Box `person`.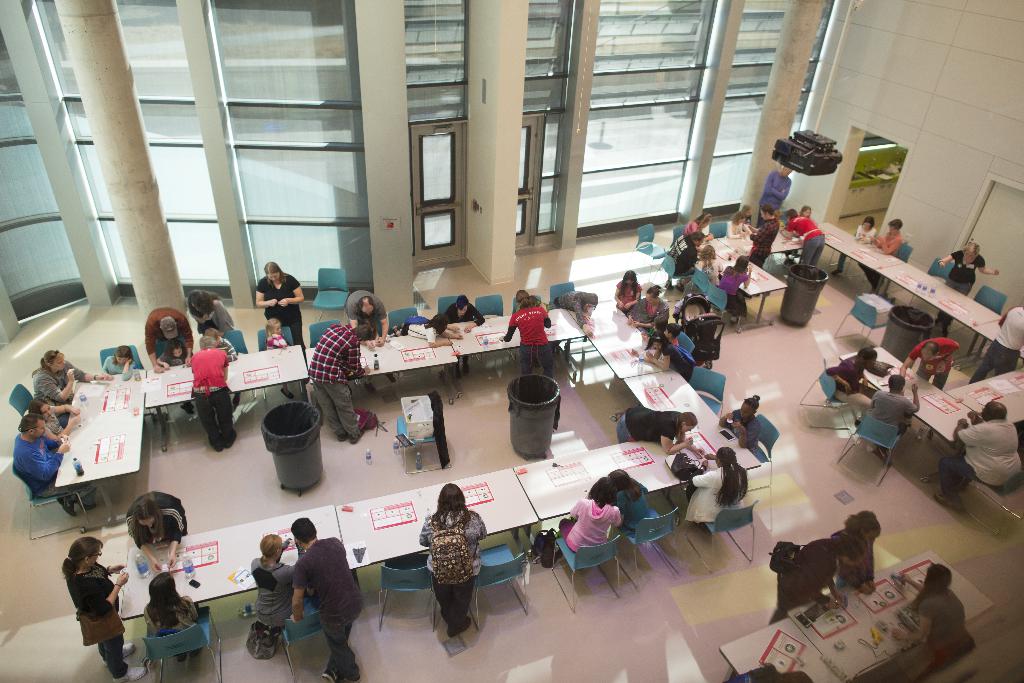
667, 223, 709, 281.
